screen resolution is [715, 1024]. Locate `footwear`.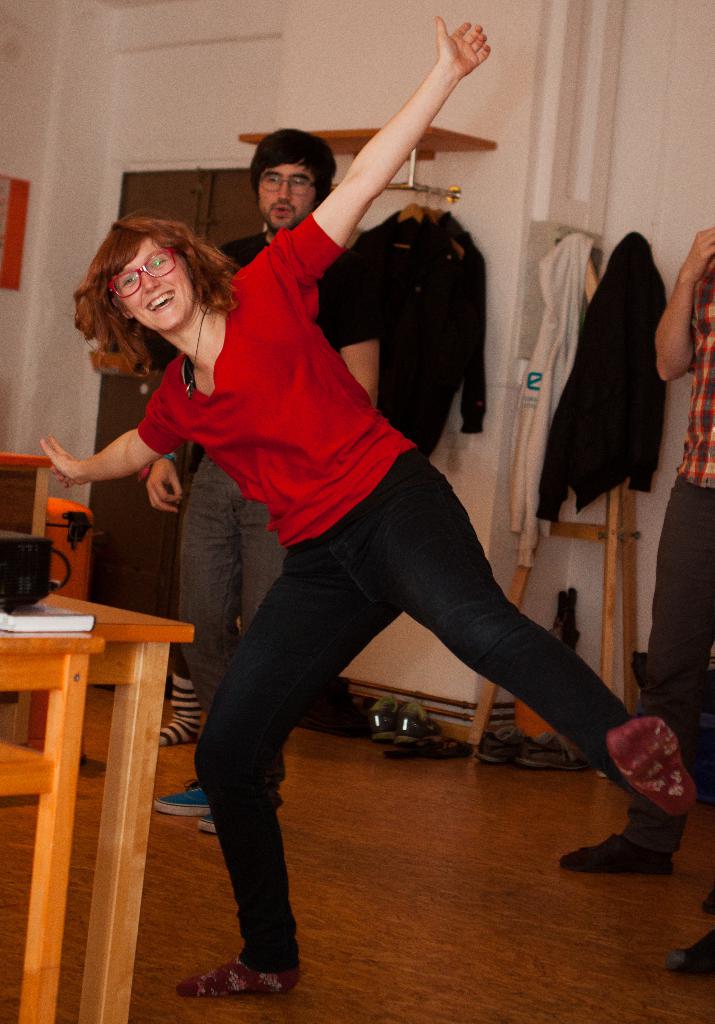
[left=669, top=935, right=714, bottom=968].
